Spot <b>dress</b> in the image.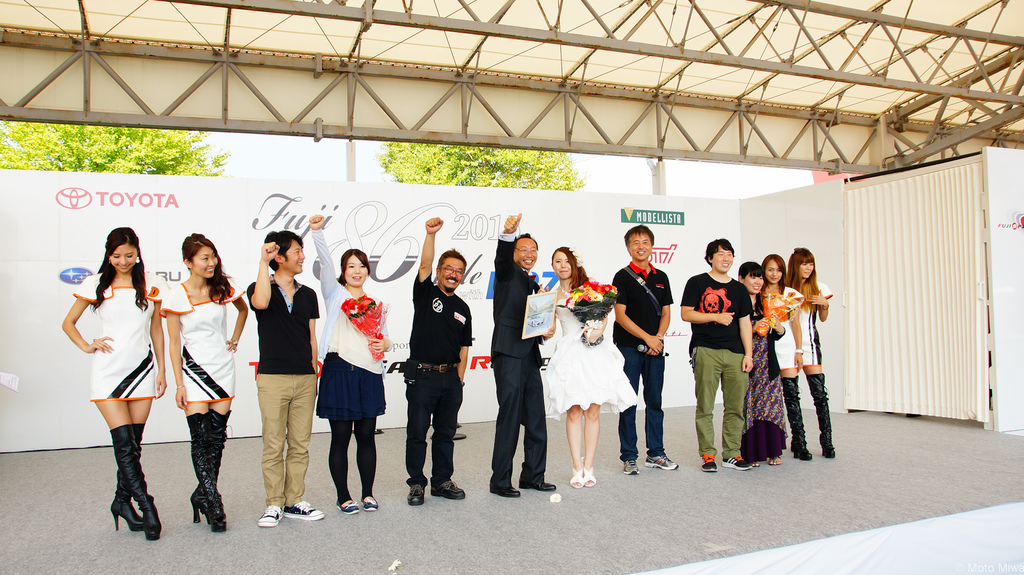
<b>dress</b> found at {"left": 772, "top": 283, "right": 806, "bottom": 369}.
